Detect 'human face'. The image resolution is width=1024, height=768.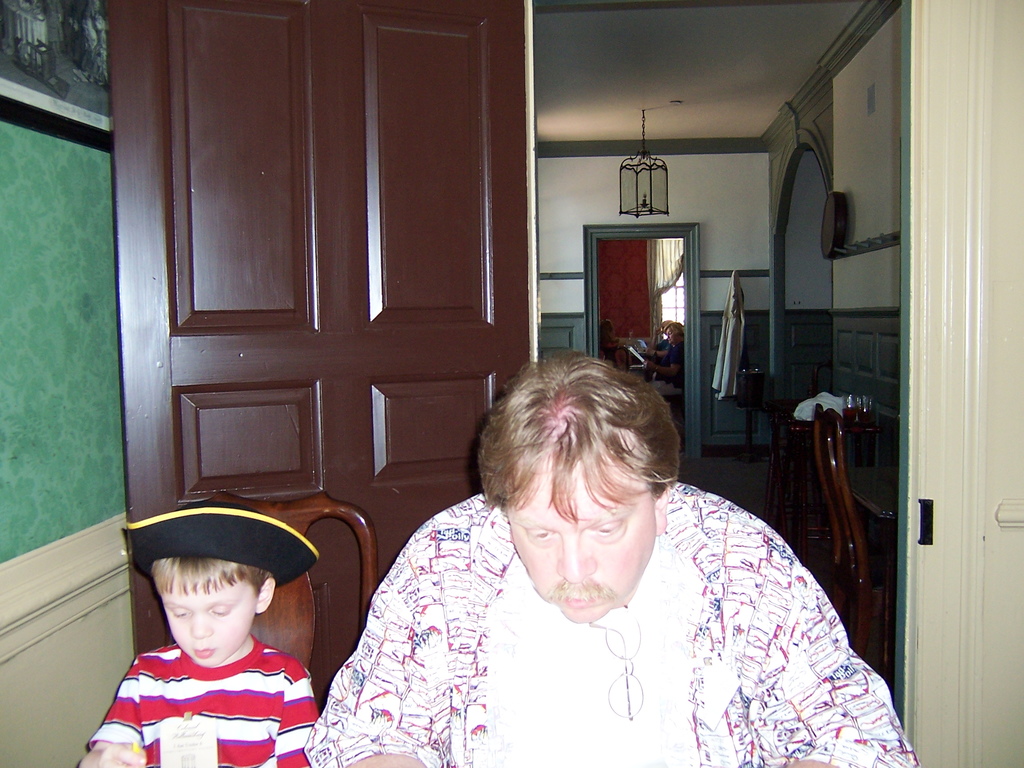
<region>154, 576, 259, 668</region>.
